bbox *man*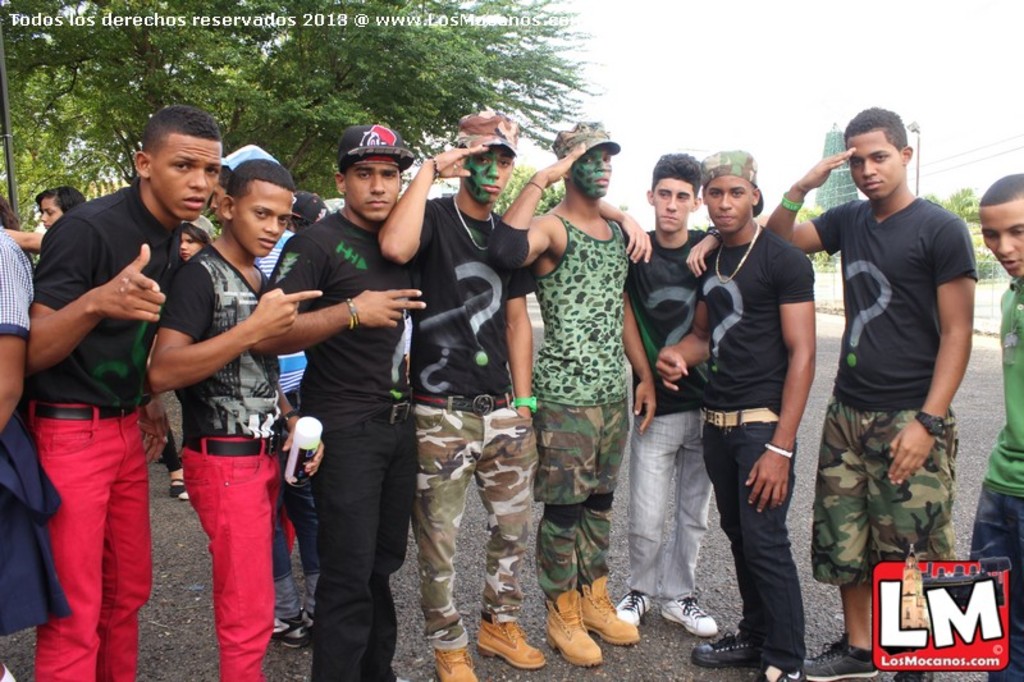
bbox(287, 198, 330, 228)
